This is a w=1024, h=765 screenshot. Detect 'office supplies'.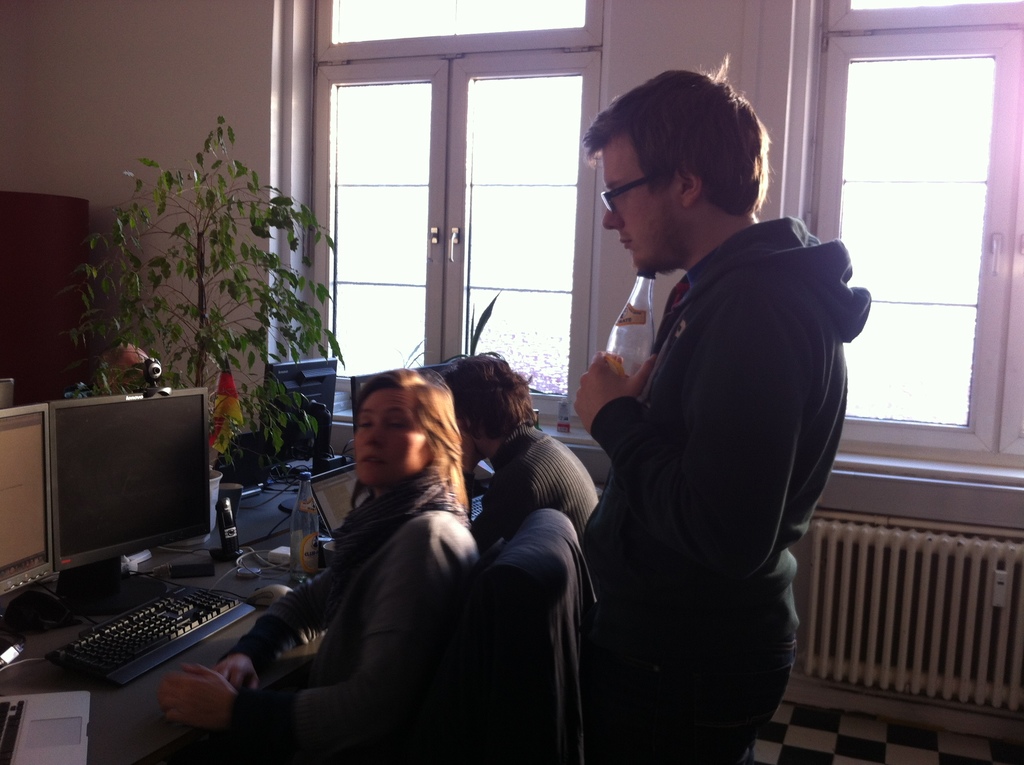
(52,356,209,575).
